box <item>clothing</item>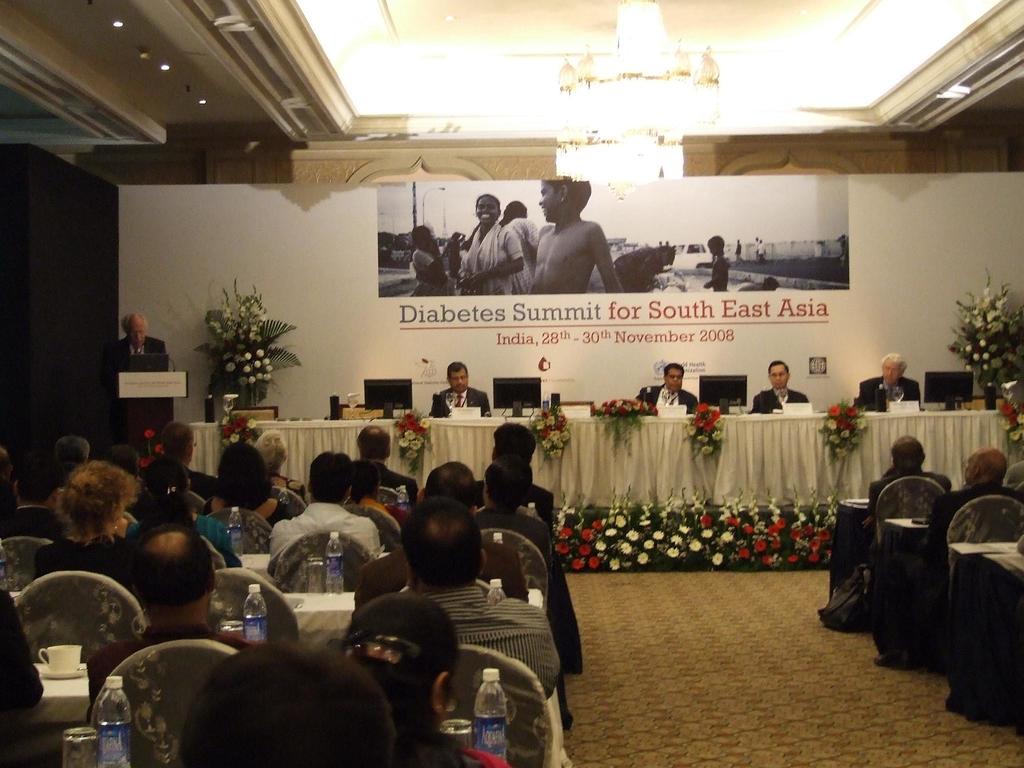
(x1=850, y1=376, x2=922, y2=414)
